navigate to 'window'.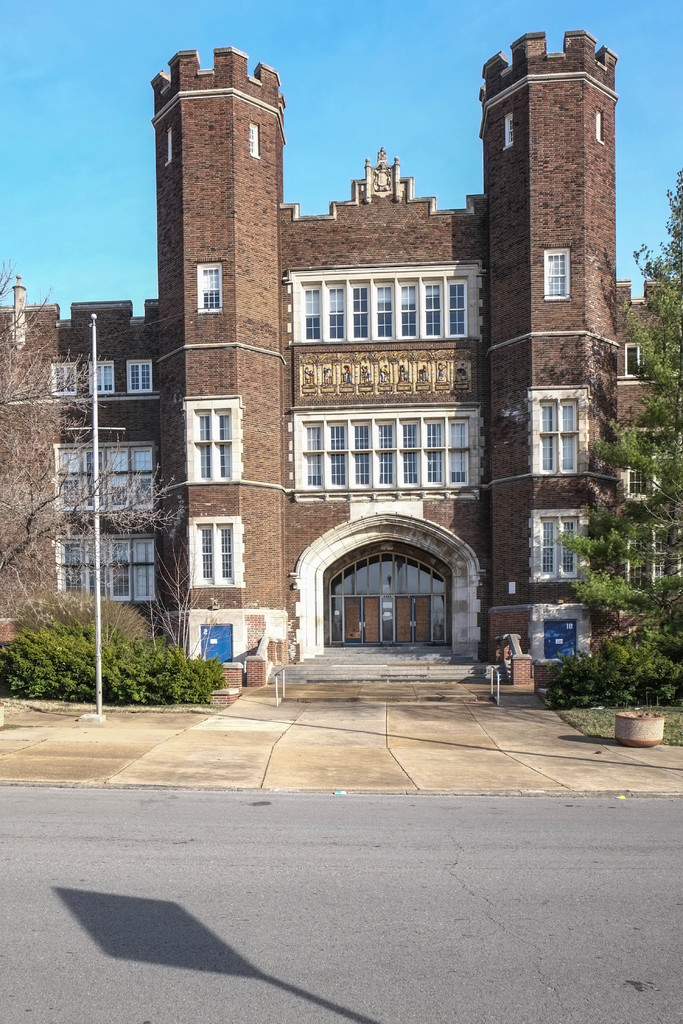
Navigation target: bbox=[498, 111, 516, 152].
